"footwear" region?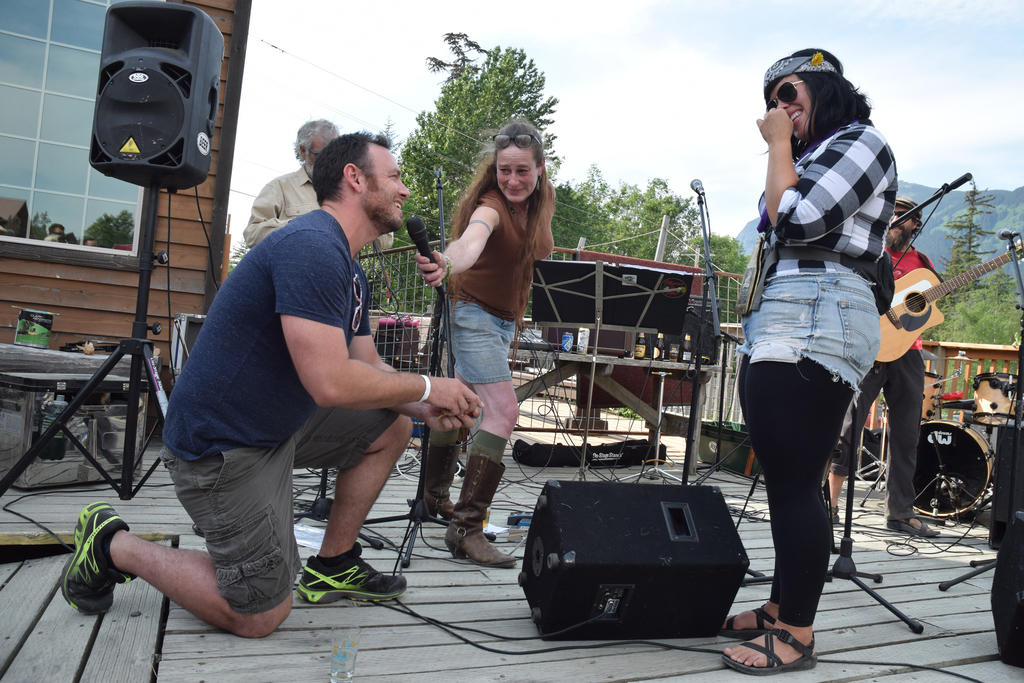
[412,441,456,525]
